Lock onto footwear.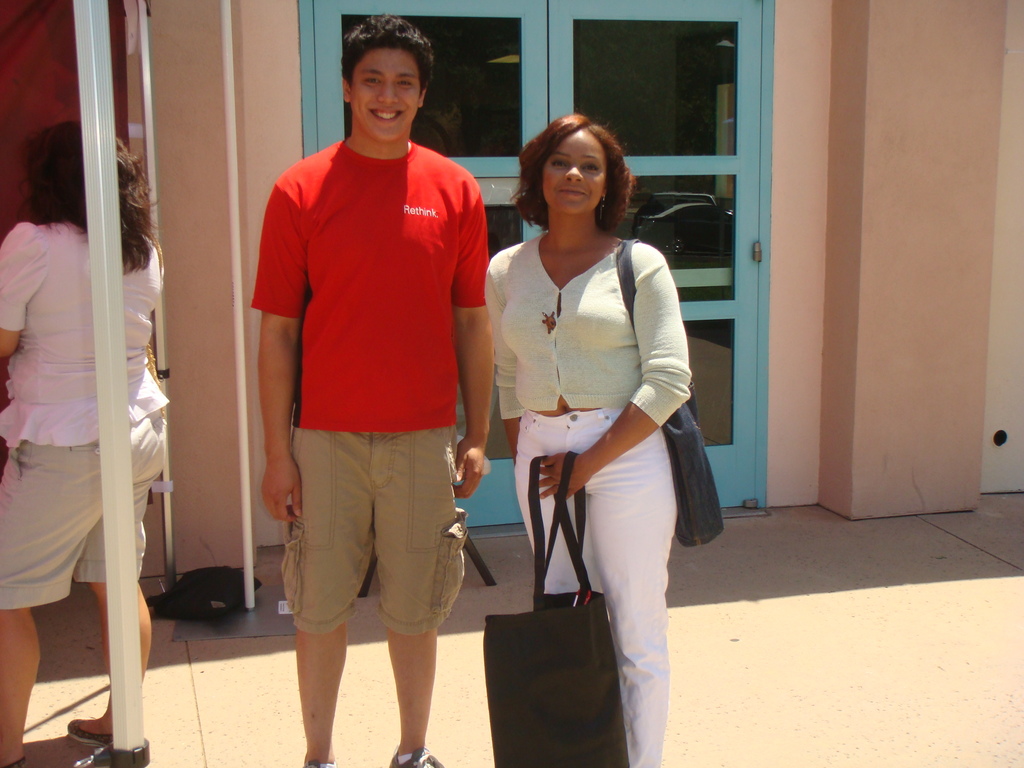
Locked: [left=387, top=745, right=441, bottom=767].
